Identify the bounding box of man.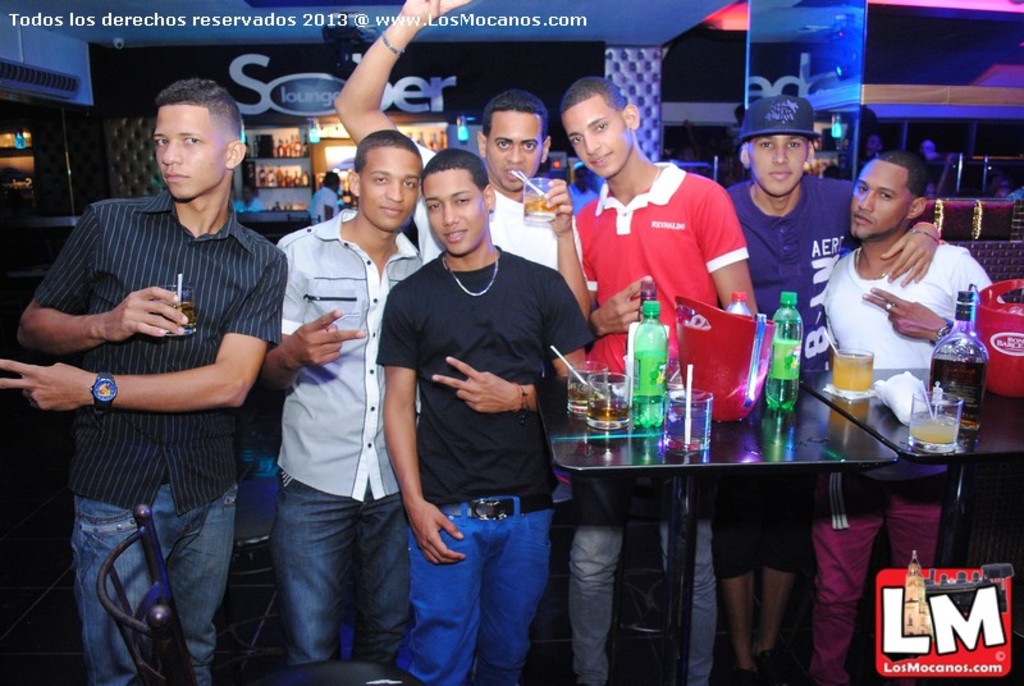
pyautogui.locateOnScreen(818, 148, 1002, 685).
